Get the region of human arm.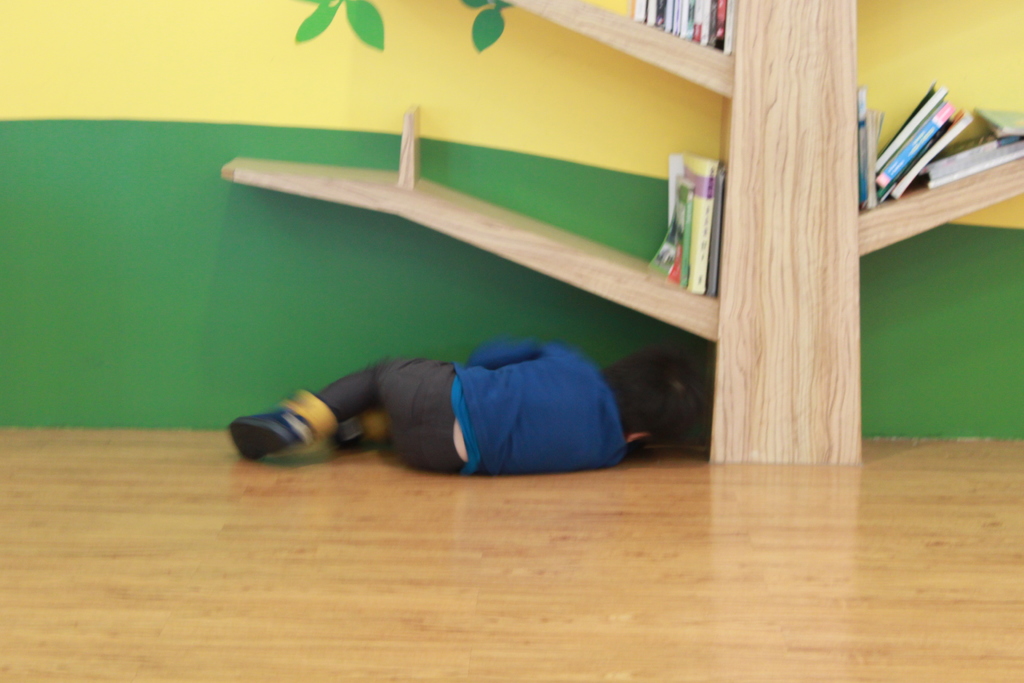
[left=462, top=336, right=550, bottom=365].
